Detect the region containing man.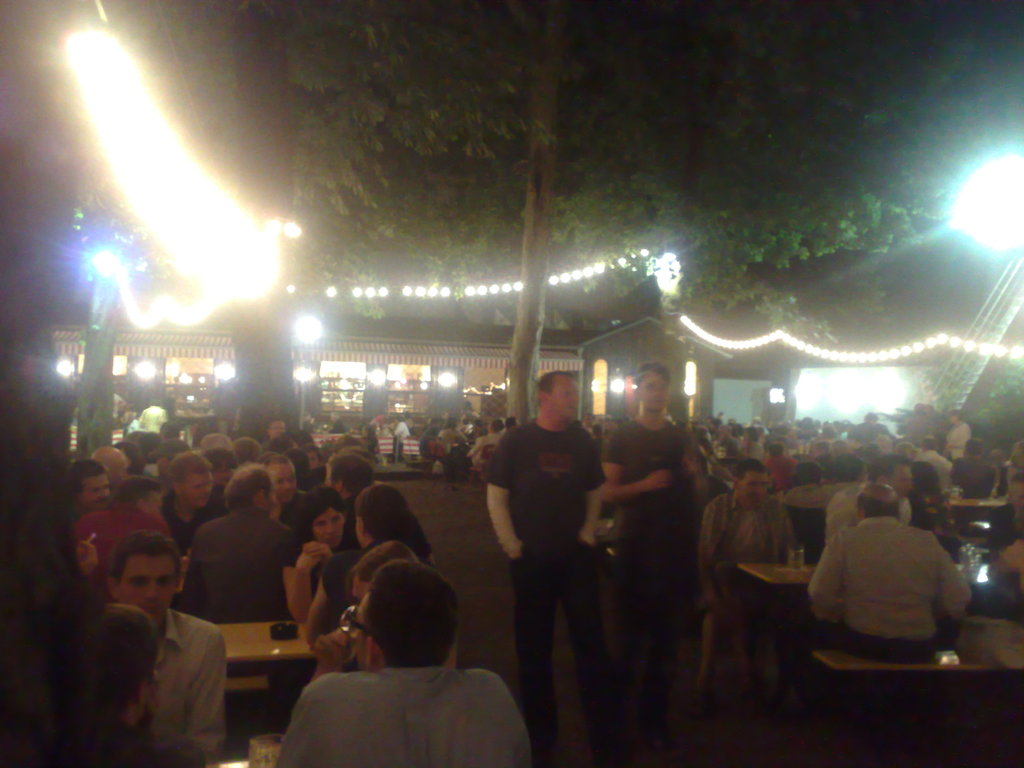
[left=261, top=451, right=364, bottom=564].
